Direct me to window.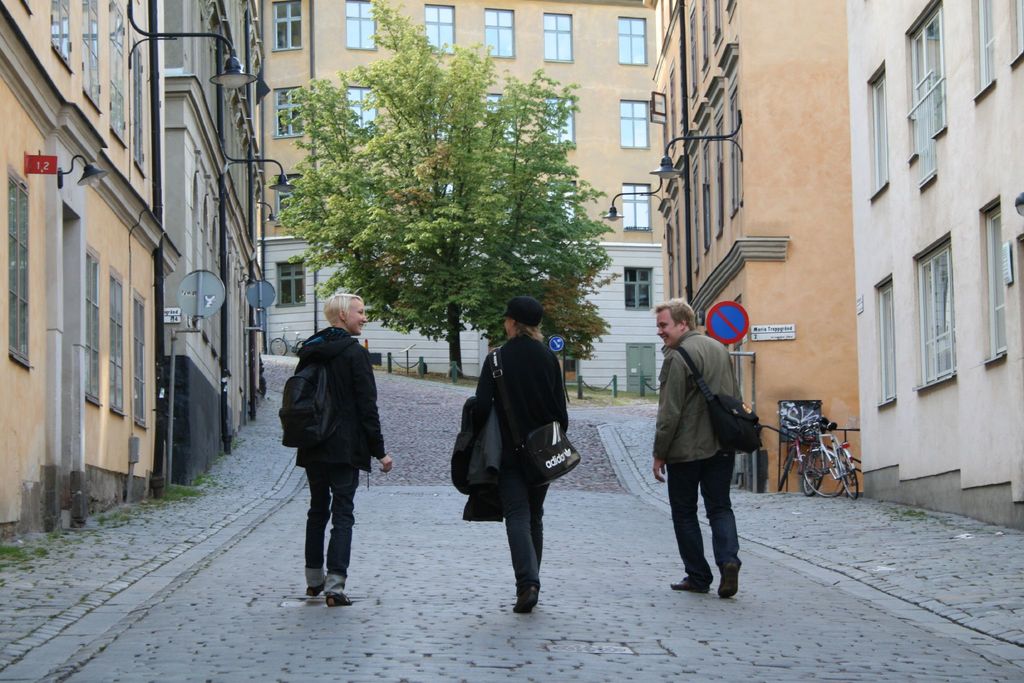
Direction: 625,183,646,230.
